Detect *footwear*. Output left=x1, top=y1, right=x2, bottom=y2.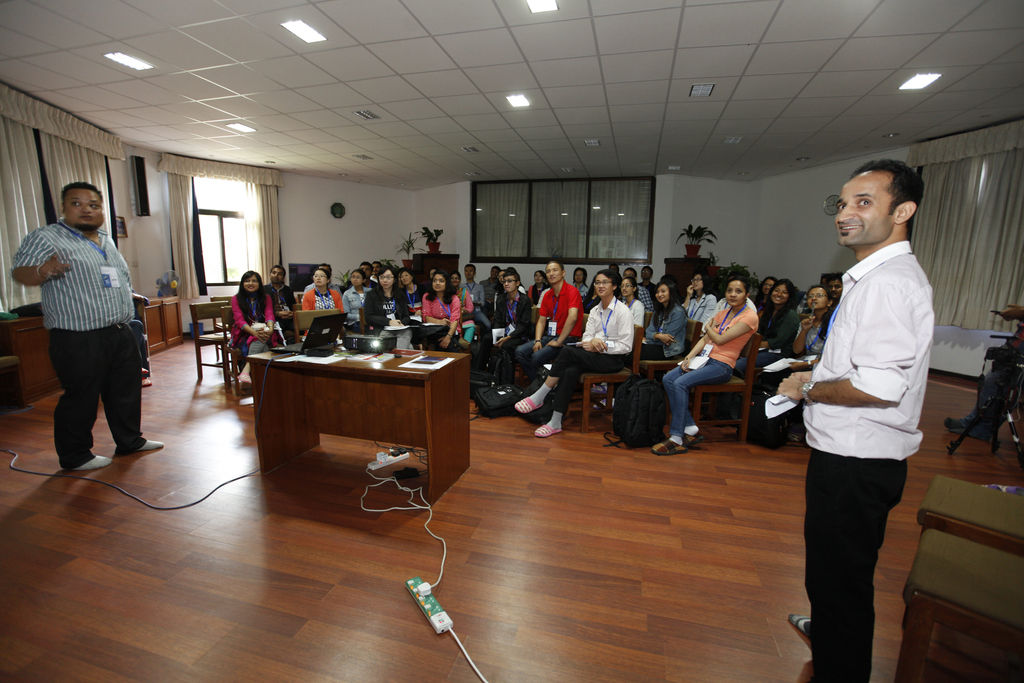
left=684, top=432, right=701, bottom=449.
